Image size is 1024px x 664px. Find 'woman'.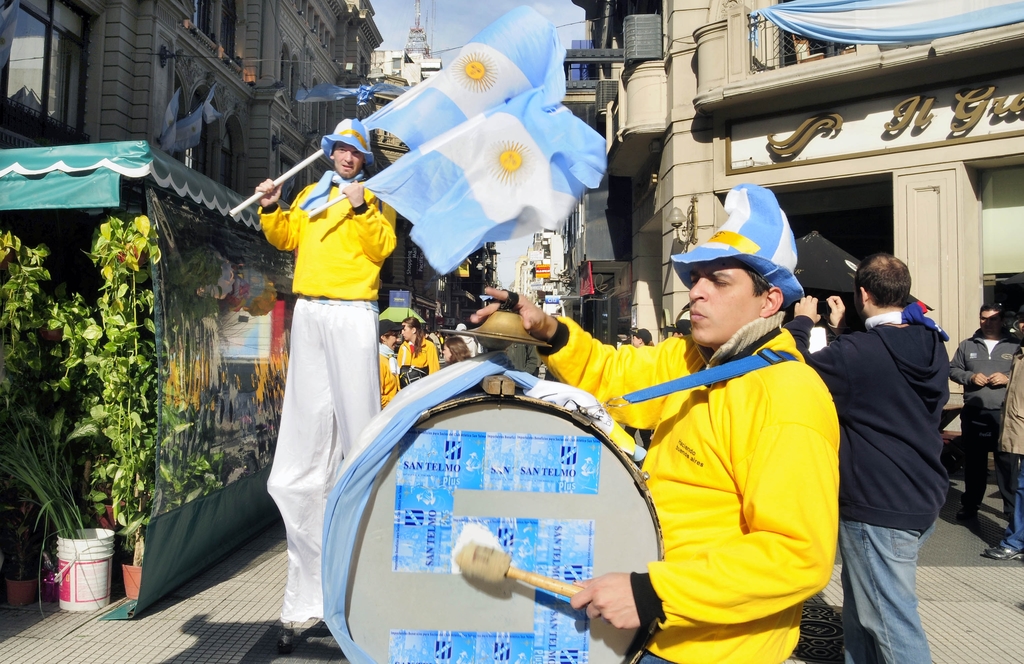
l=392, t=308, r=438, b=382.
